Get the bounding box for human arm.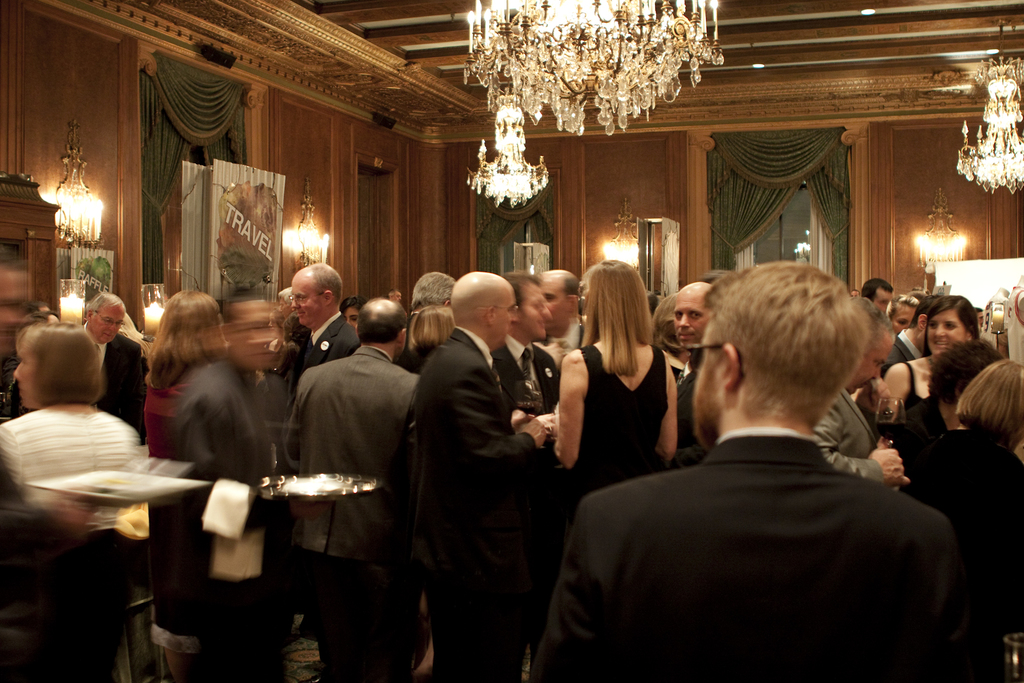
box(528, 488, 613, 681).
